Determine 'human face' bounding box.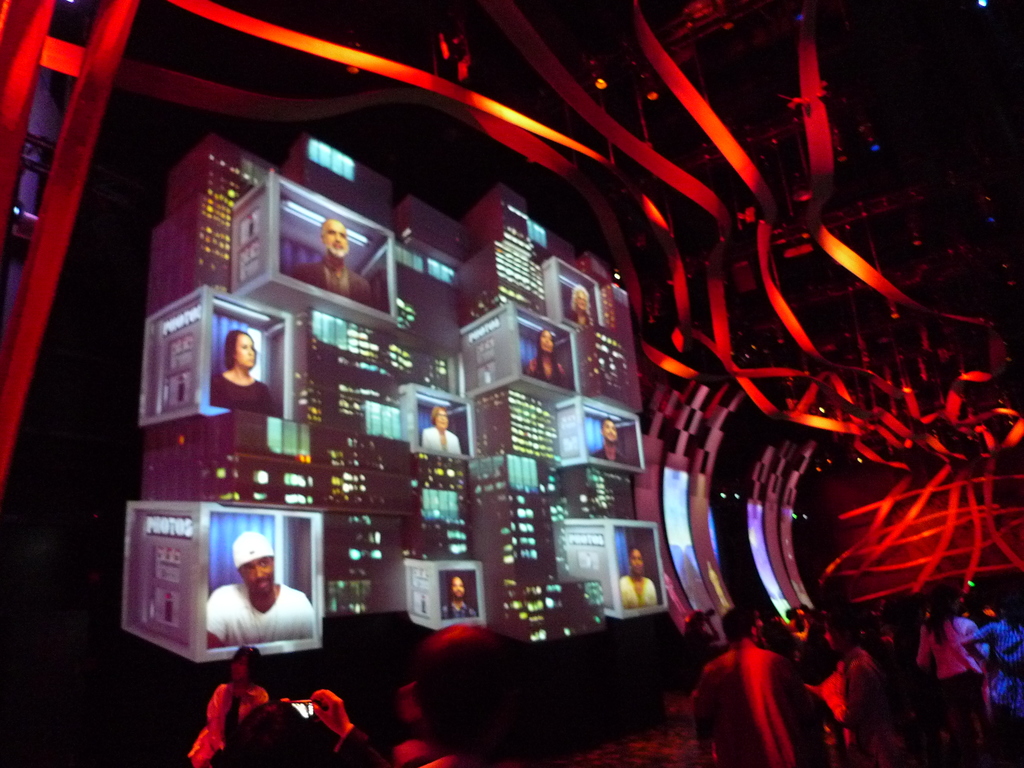
Determined: select_region(242, 562, 273, 595).
